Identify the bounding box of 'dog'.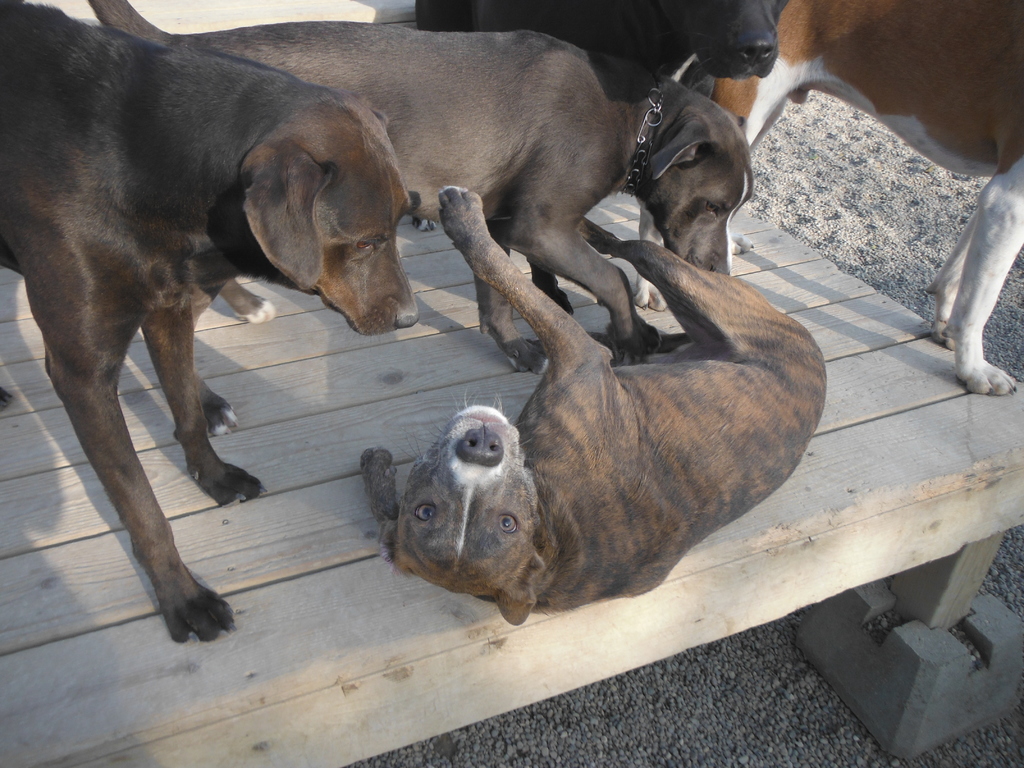
BBox(925, 157, 1023, 396).
